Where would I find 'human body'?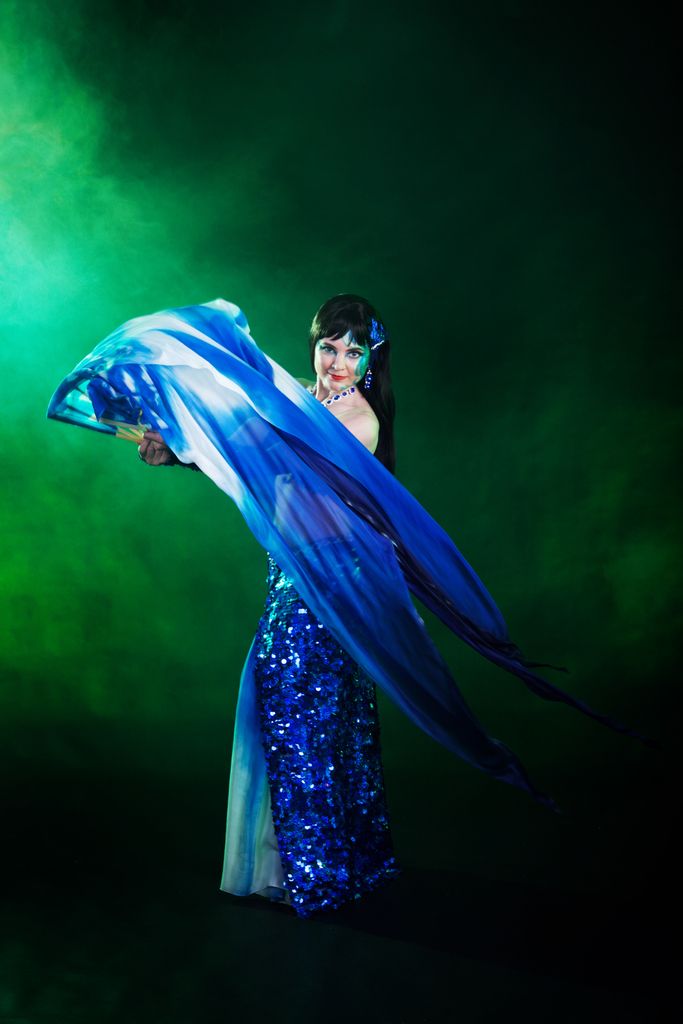
At {"left": 138, "top": 297, "right": 400, "bottom": 924}.
